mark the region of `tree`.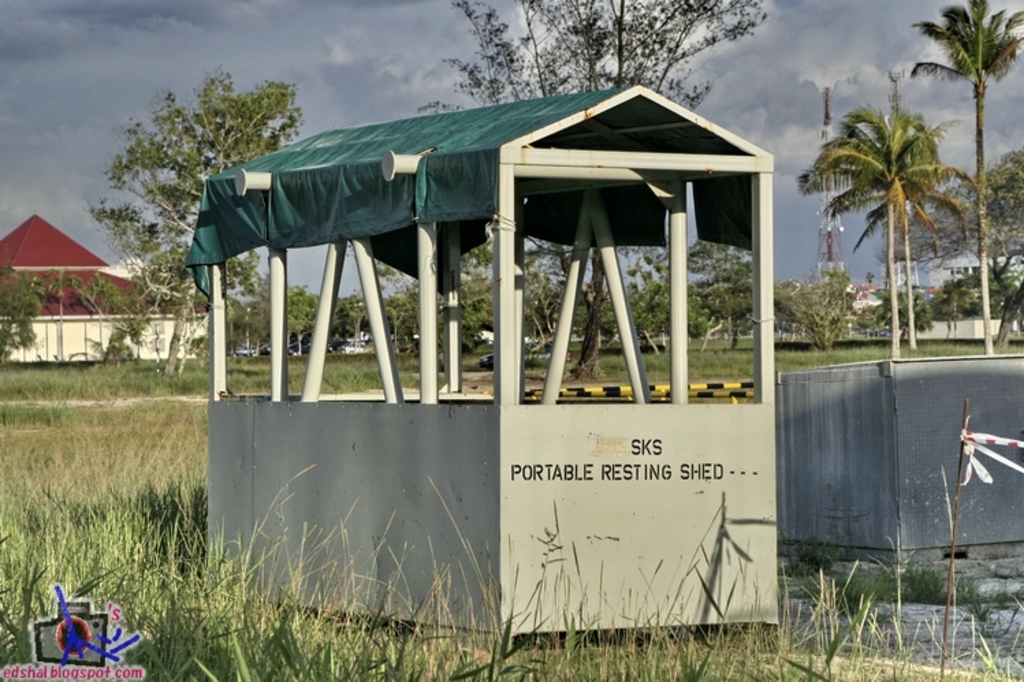
Region: 885 148 1023 359.
